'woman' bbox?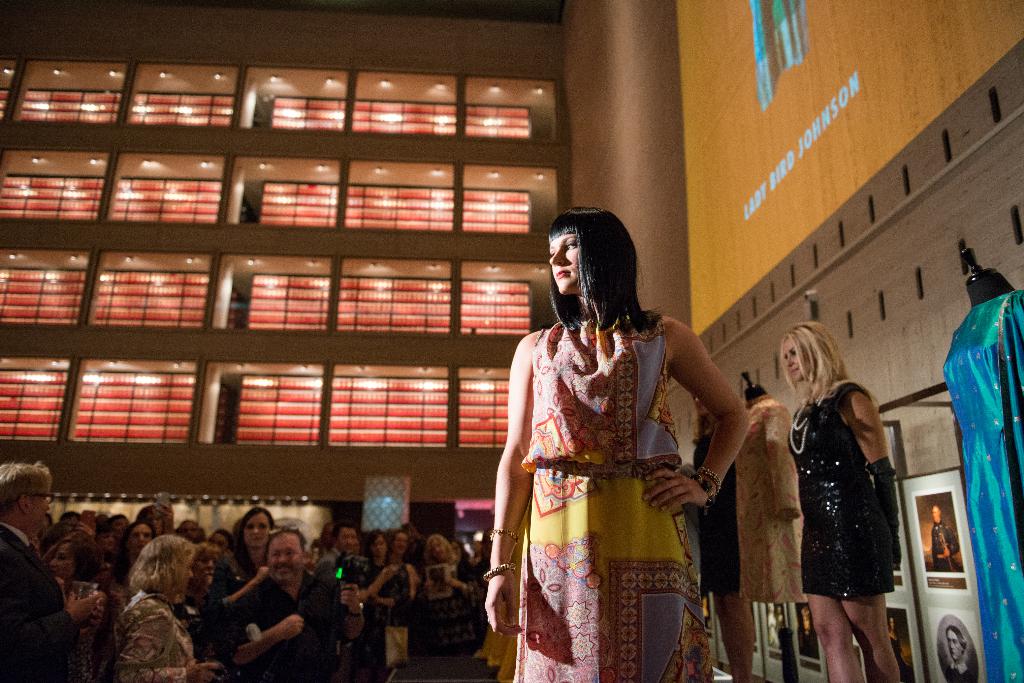
bbox(472, 218, 743, 671)
